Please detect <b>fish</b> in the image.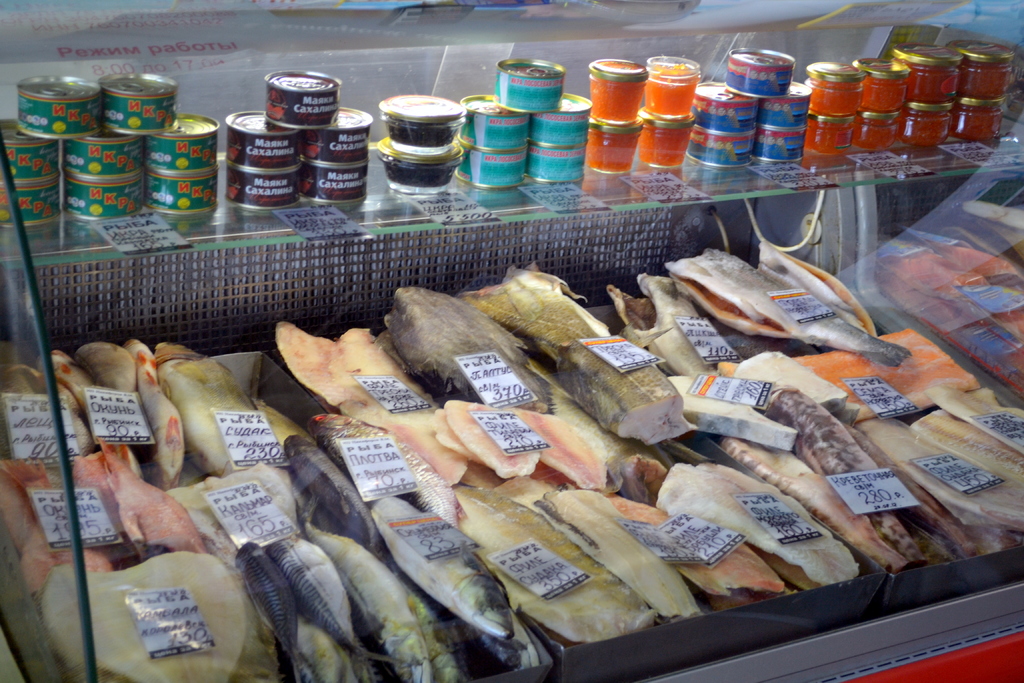
[left=377, top=282, right=565, bottom=422].
